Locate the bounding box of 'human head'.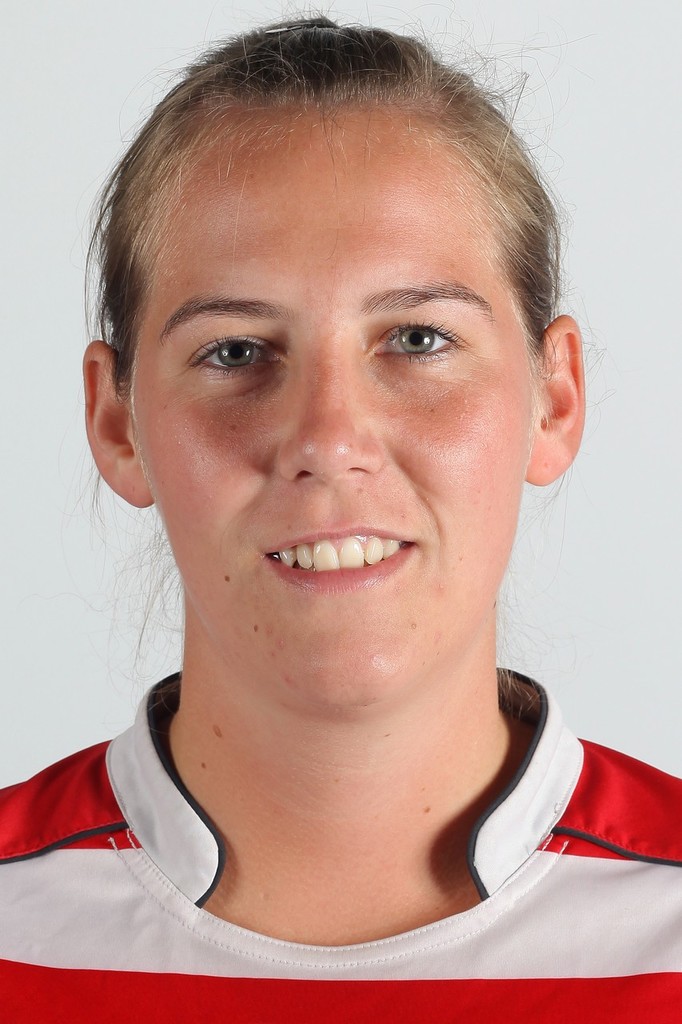
Bounding box: <box>97,25,569,718</box>.
